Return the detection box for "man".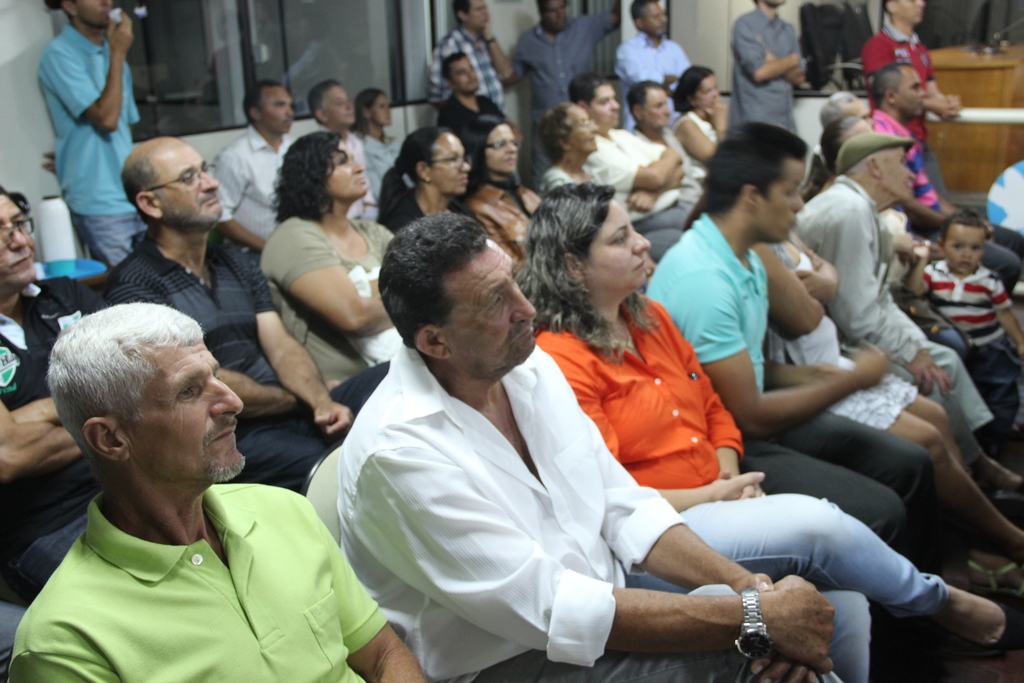
pyautogui.locateOnScreen(860, 0, 964, 201).
